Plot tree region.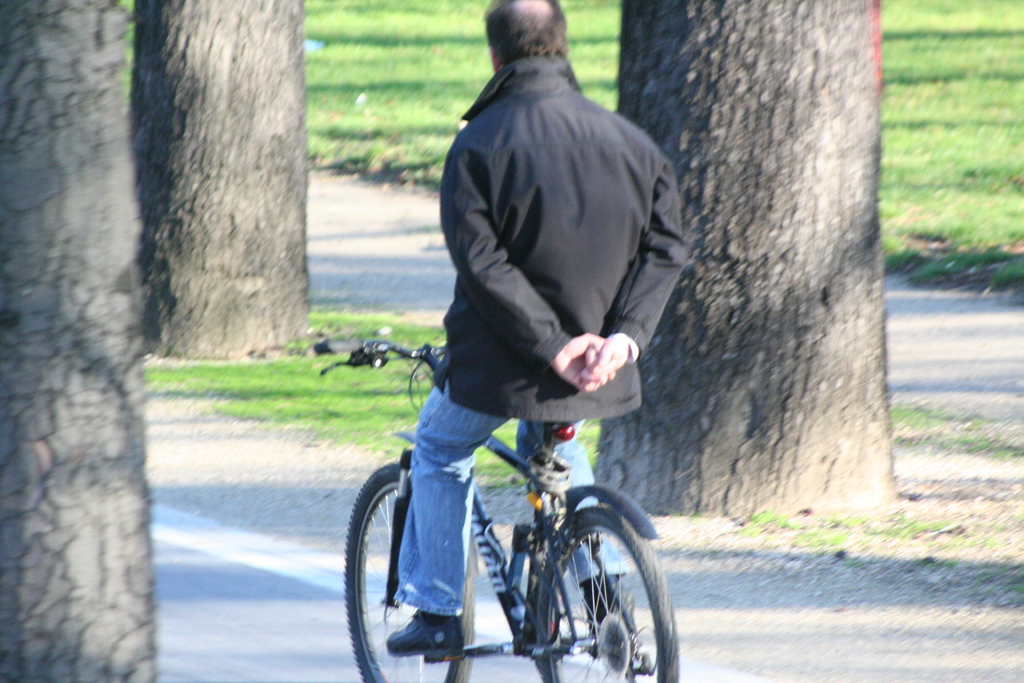
Plotted at left=0, top=0, right=160, bottom=682.
